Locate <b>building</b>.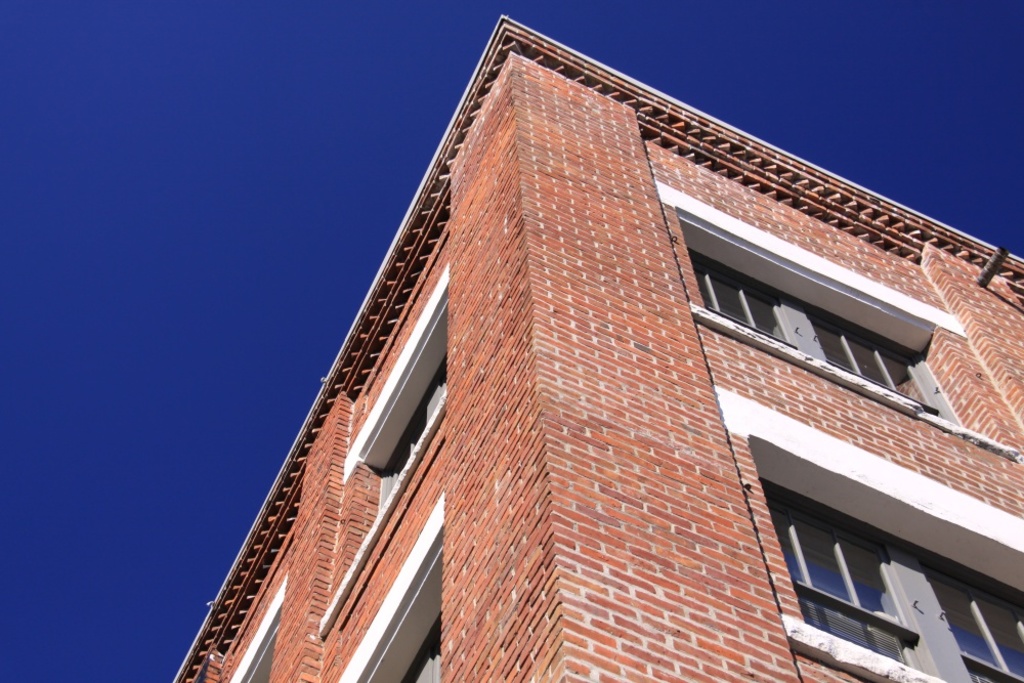
Bounding box: crop(155, 18, 1022, 682).
